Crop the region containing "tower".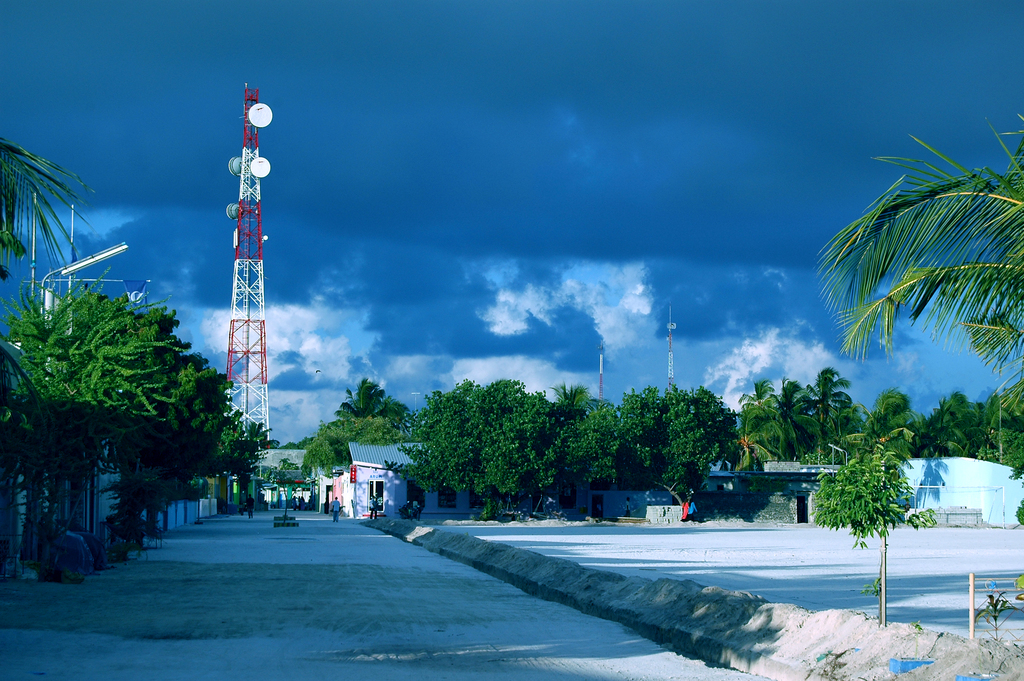
Crop region: box(180, 57, 296, 486).
